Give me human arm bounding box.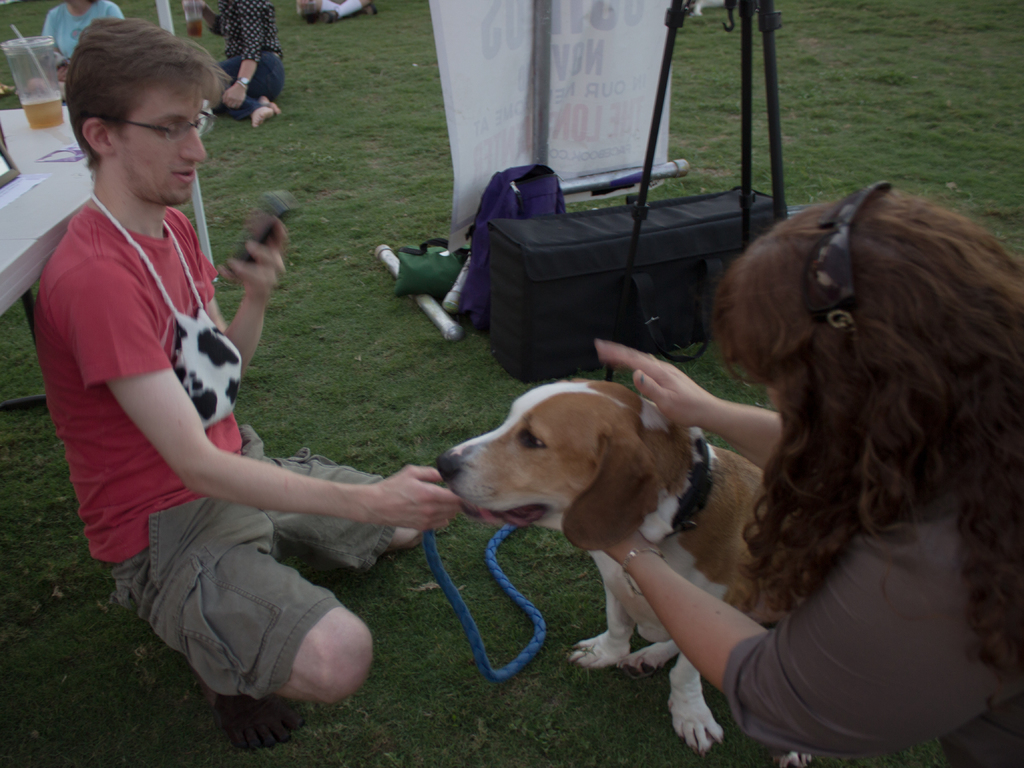
pyautogui.locateOnScreen(205, 0, 221, 38).
